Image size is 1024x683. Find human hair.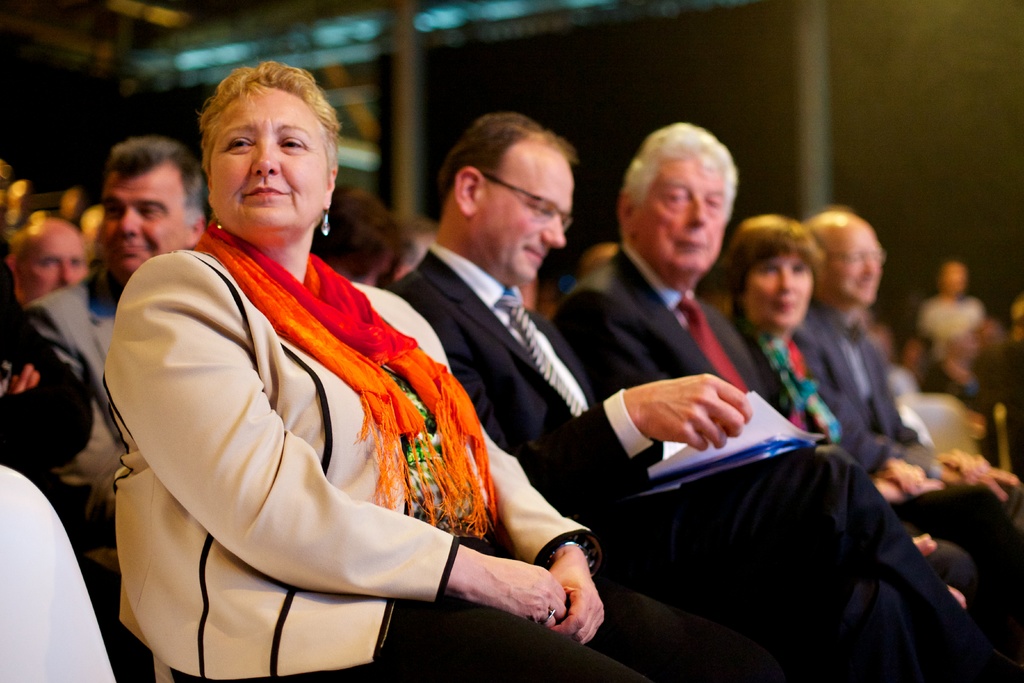
[x1=107, y1=134, x2=205, y2=232].
